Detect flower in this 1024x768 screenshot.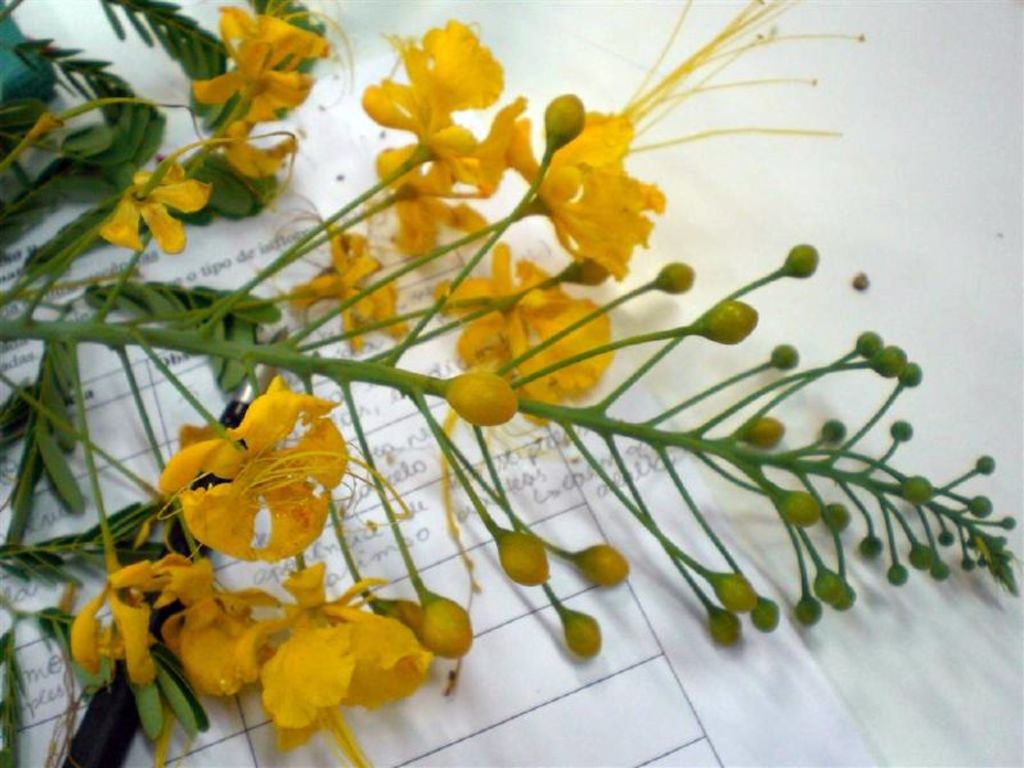
Detection: [left=83, top=552, right=474, bottom=767].
